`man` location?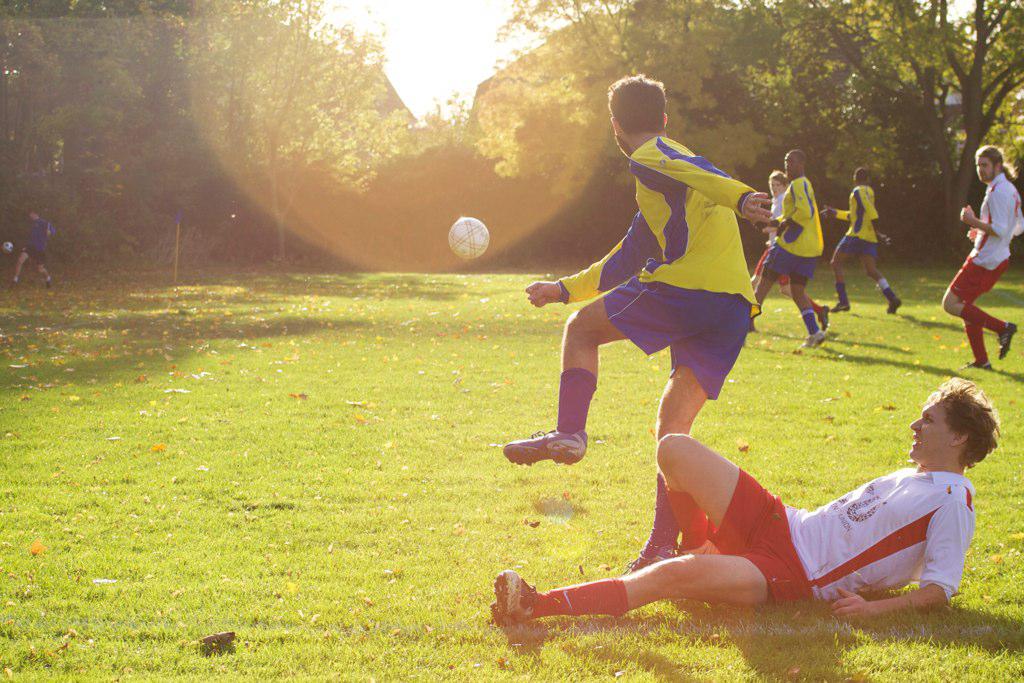
743/149/831/348
